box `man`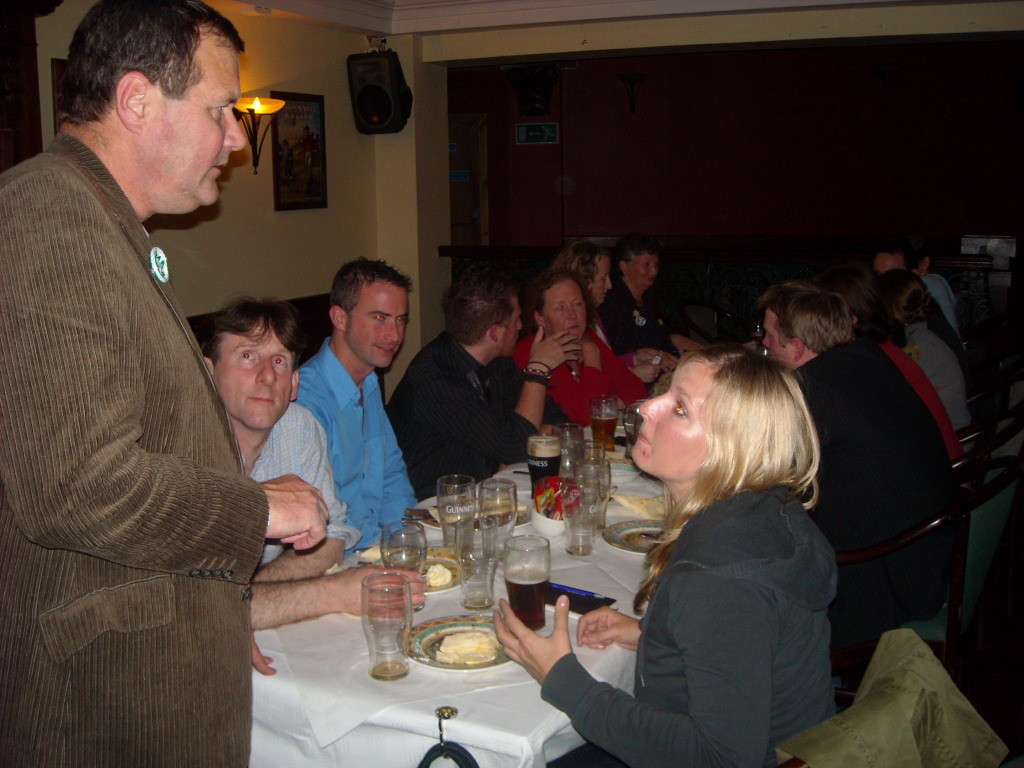
(x1=750, y1=282, x2=956, y2=719)
